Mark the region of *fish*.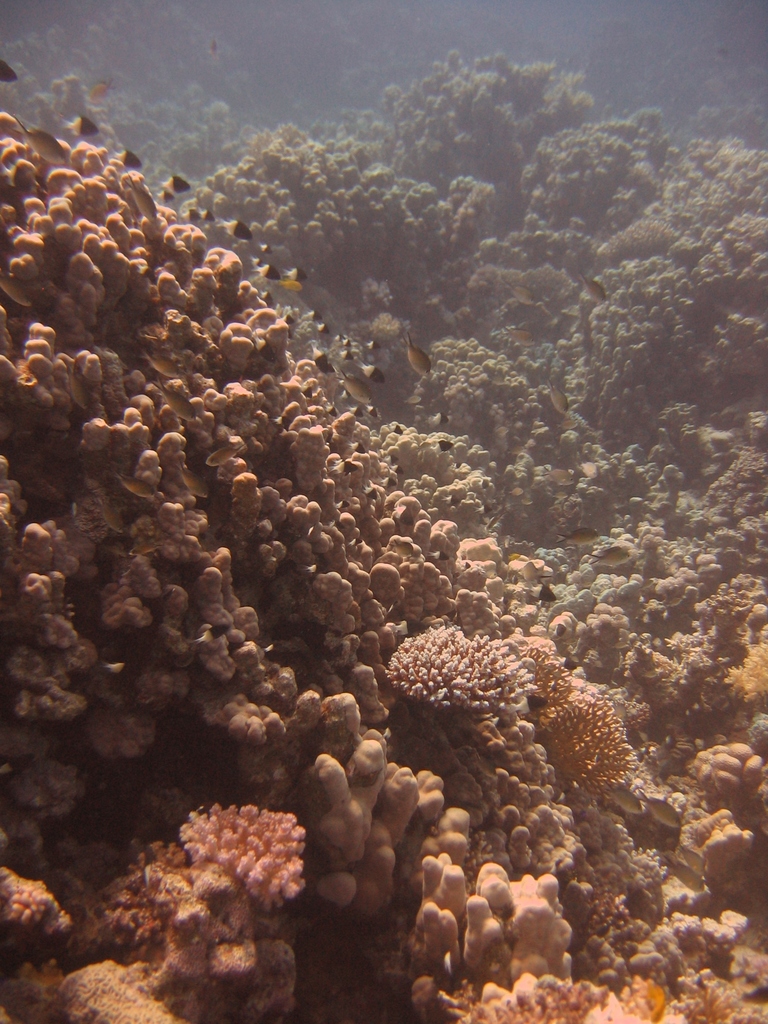
Region: 116/470/156/500.
